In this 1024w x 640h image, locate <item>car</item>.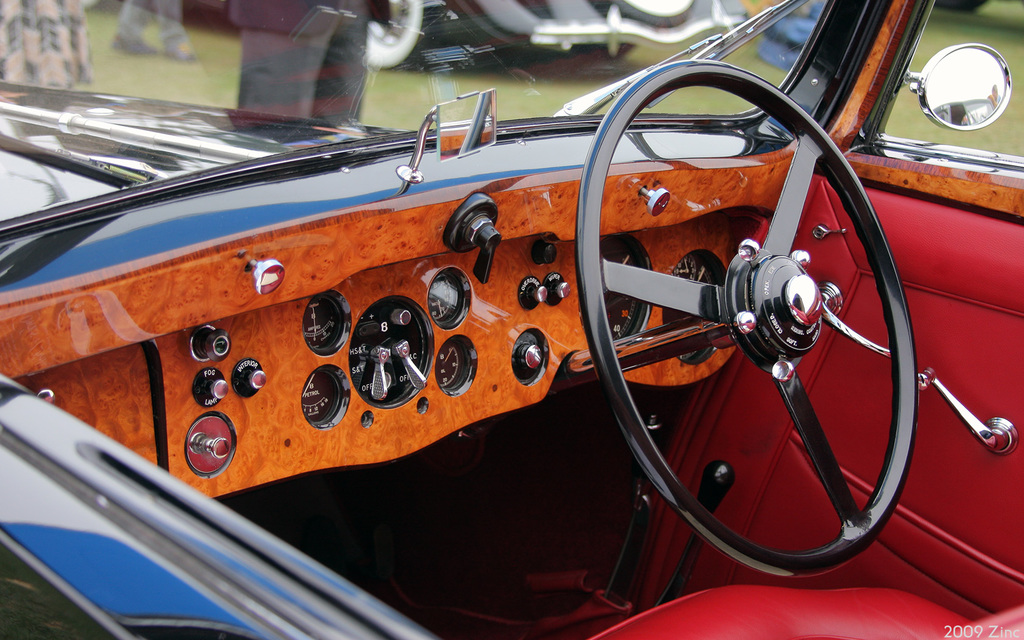
Bounding box: left=18, top=31, right=957, bottom=638.
